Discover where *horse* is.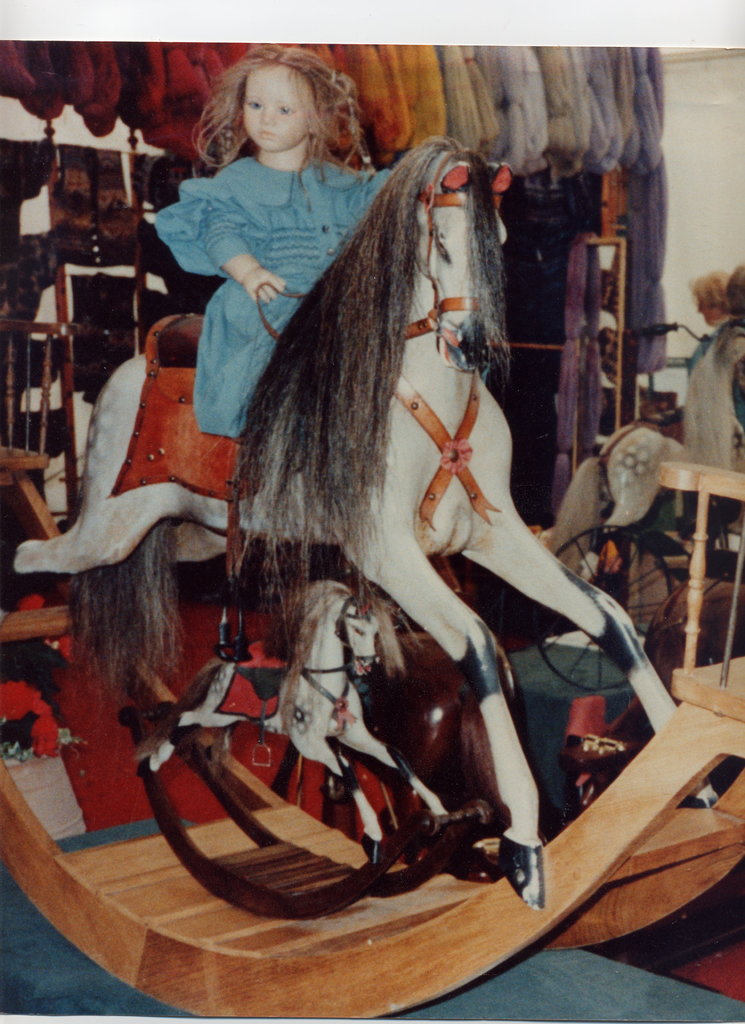
Discovered at 106:579:457:867.
